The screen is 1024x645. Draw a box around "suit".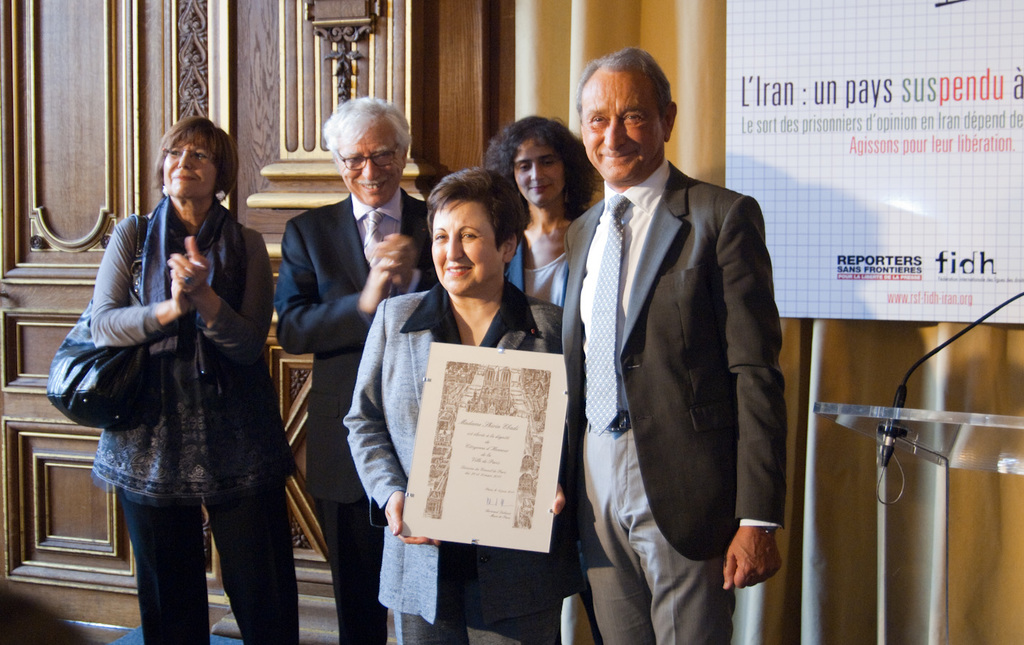
{"x1": 508, "y1": 219, "x2": 577, "y2": 302}.
